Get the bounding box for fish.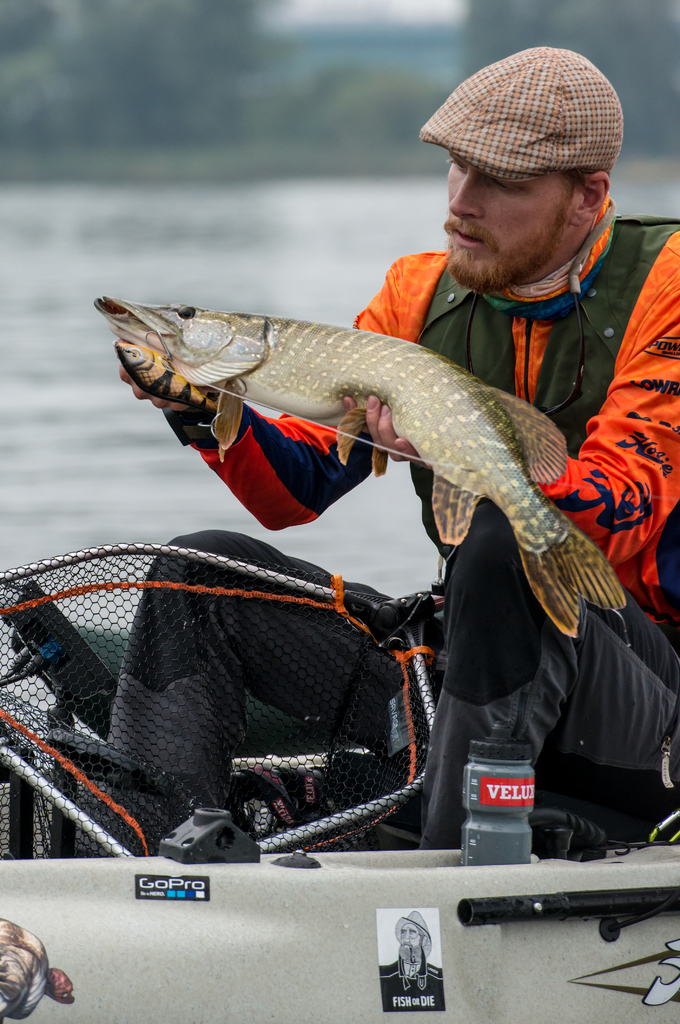
l=95, t=290, r=629, b=638.
